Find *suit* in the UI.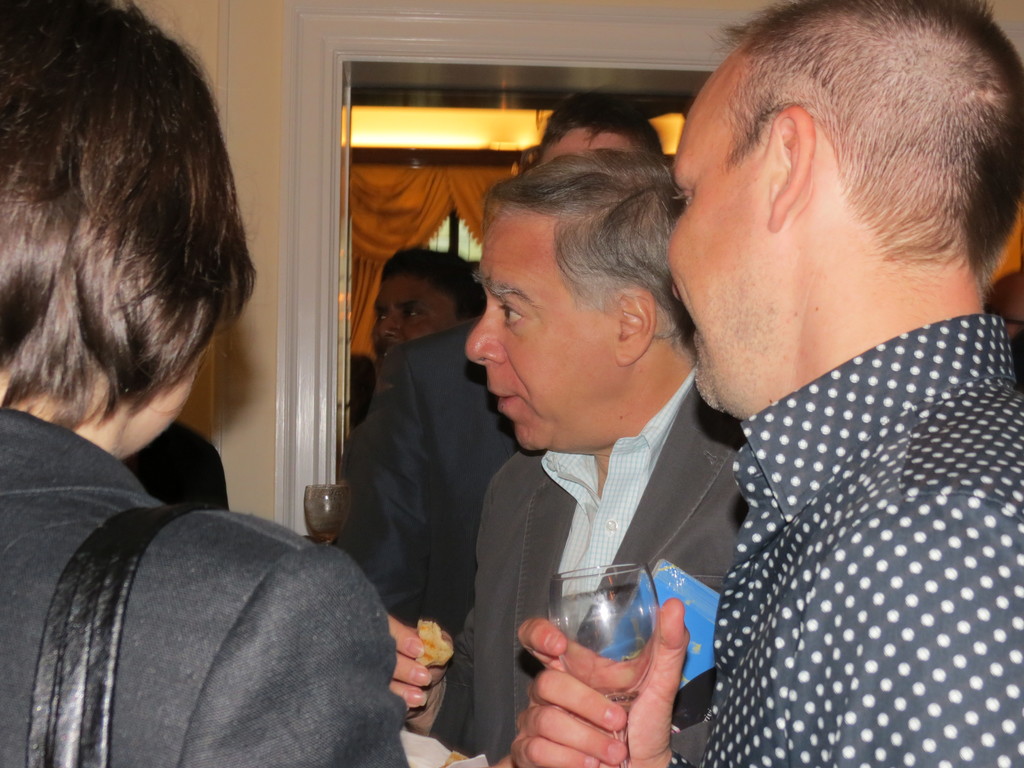
UI element at detection(332, 311, 520, 642).
